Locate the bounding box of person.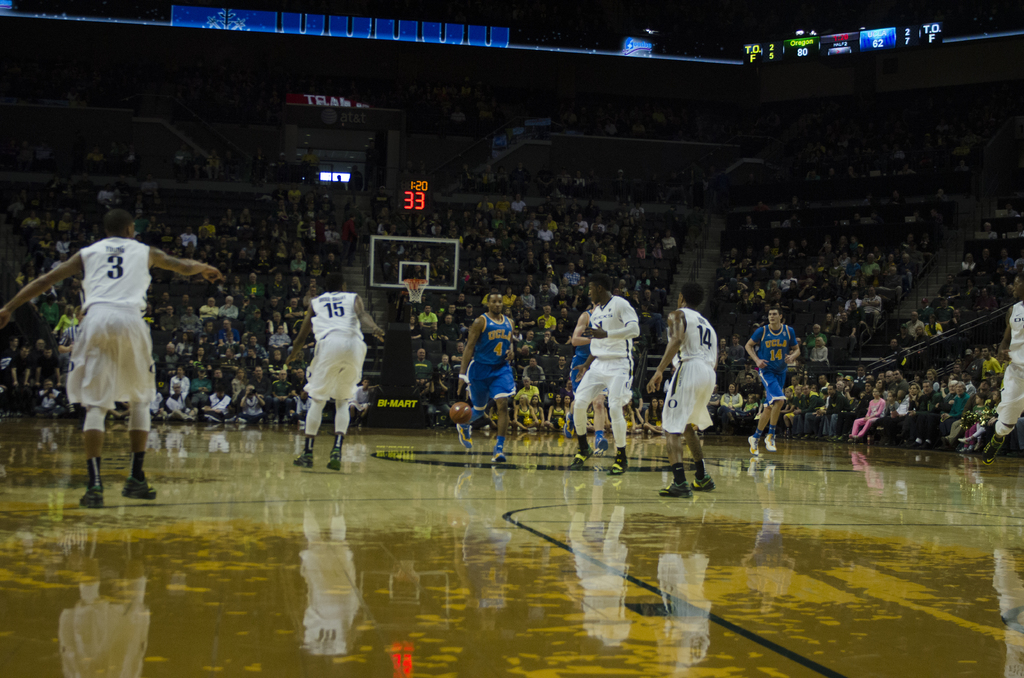
Bounding box: [left=982, top=248, right=995, bottom=275].
